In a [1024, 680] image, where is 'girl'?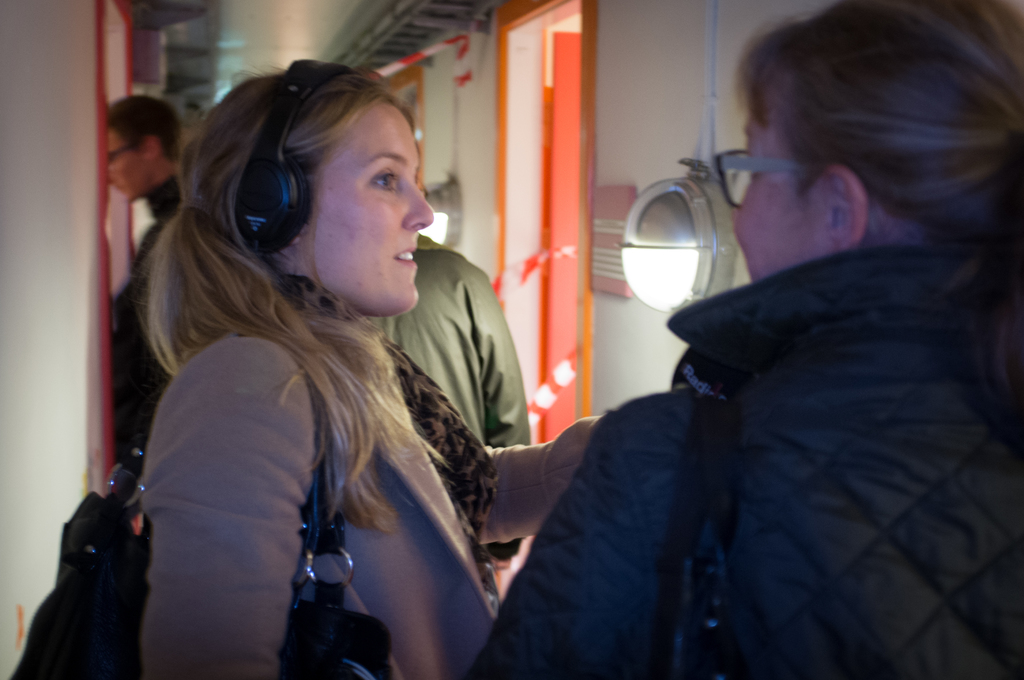
box=[133, 53, 616, 679].
